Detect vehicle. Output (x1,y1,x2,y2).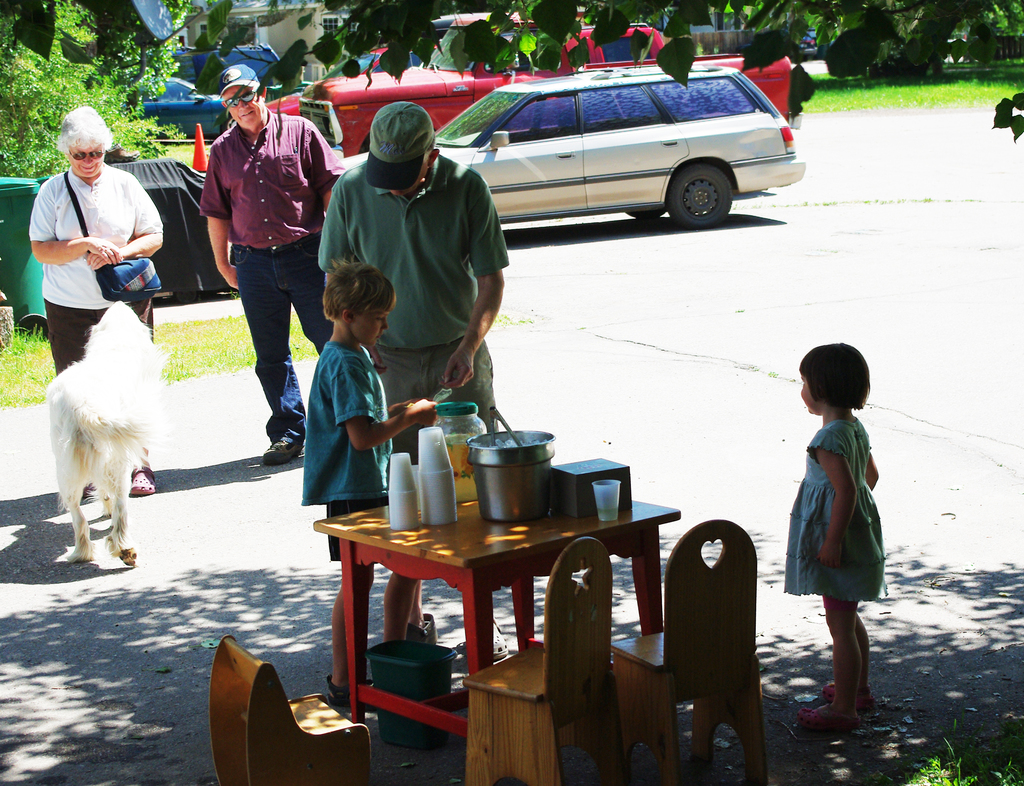
(271,42,432,121).
